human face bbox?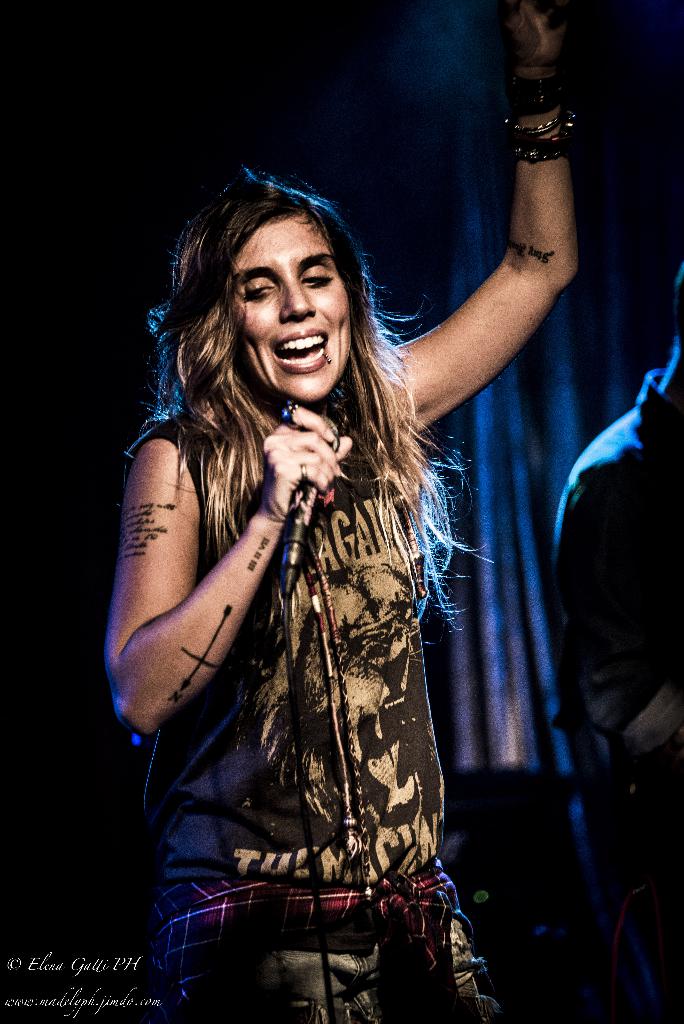
left=236, top=218, right=350, bottom=403
